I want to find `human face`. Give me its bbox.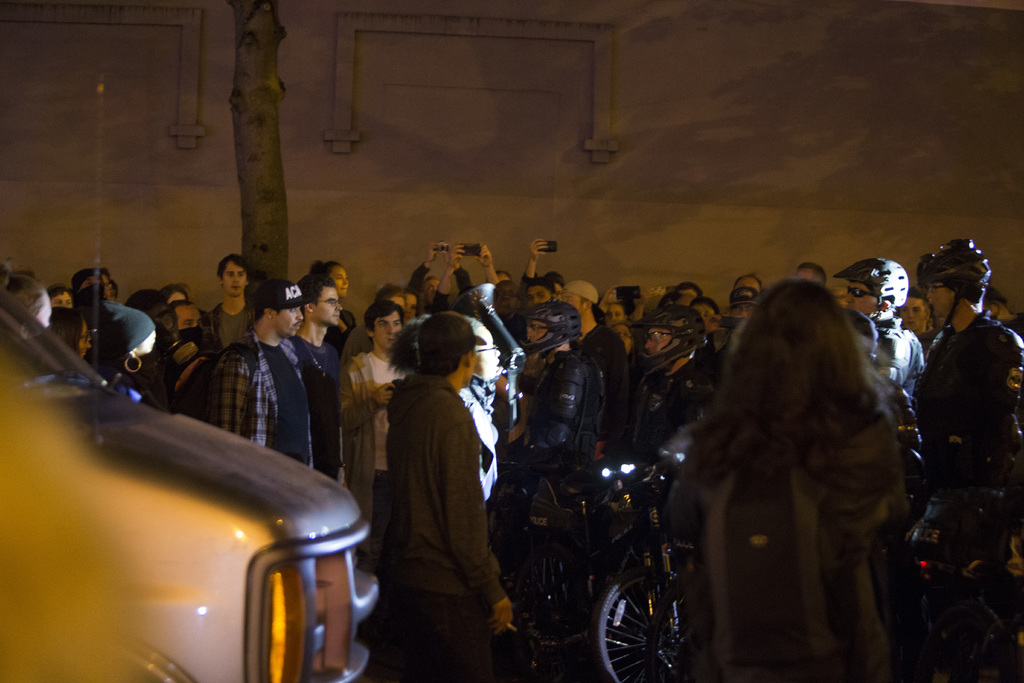
525/320/546/343.
